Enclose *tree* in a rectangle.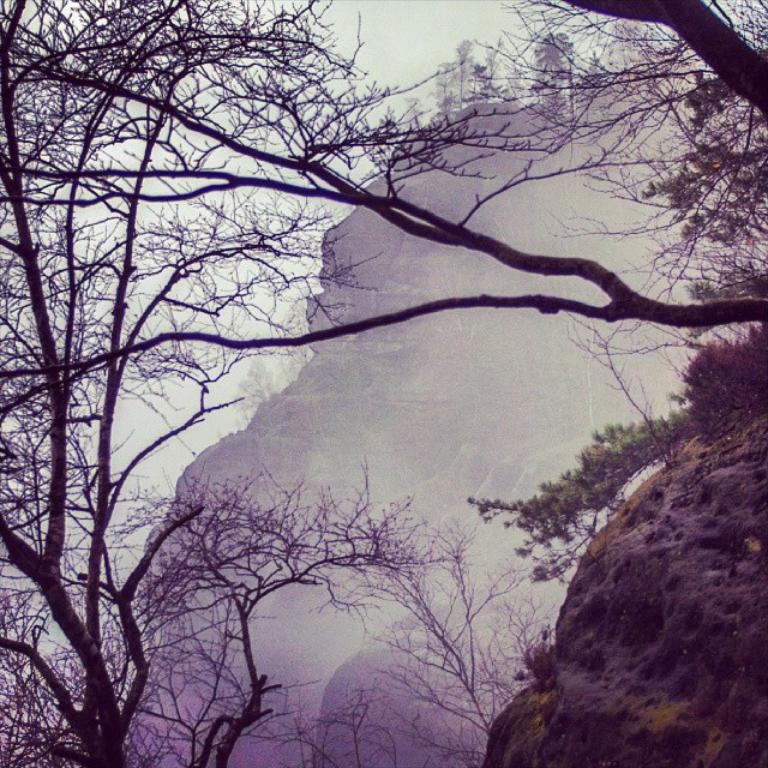
{"left": 0, "top": 0, "right": 767, "bottom": 438}.
